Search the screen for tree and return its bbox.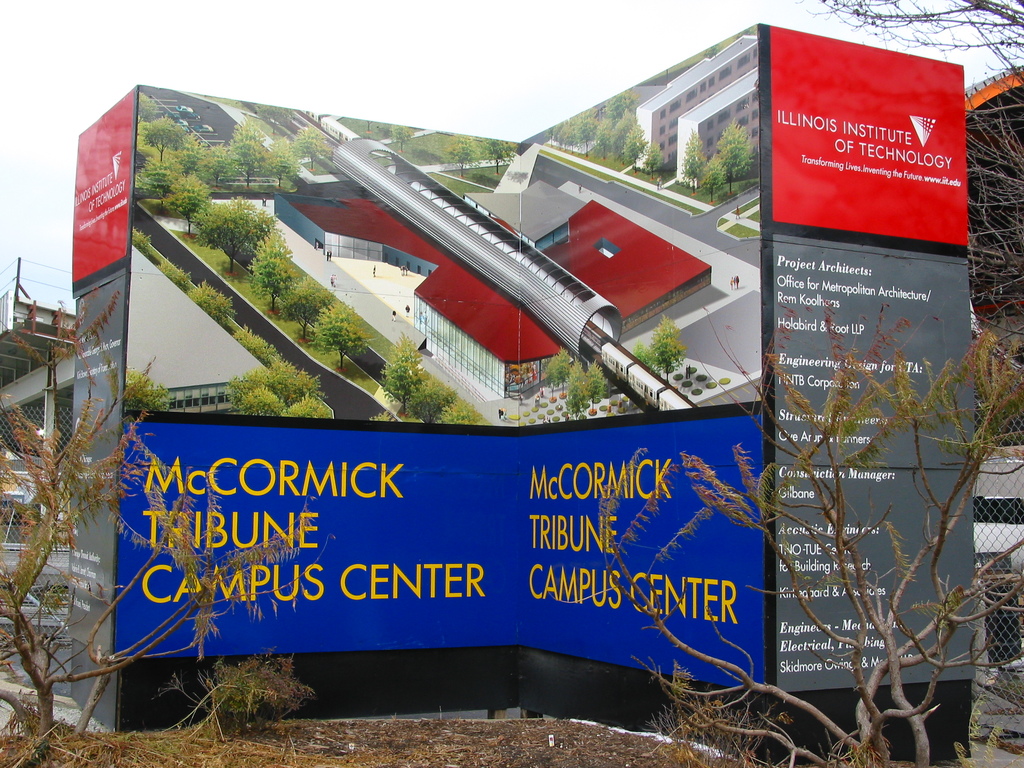
Found: [644,138,659,189].
